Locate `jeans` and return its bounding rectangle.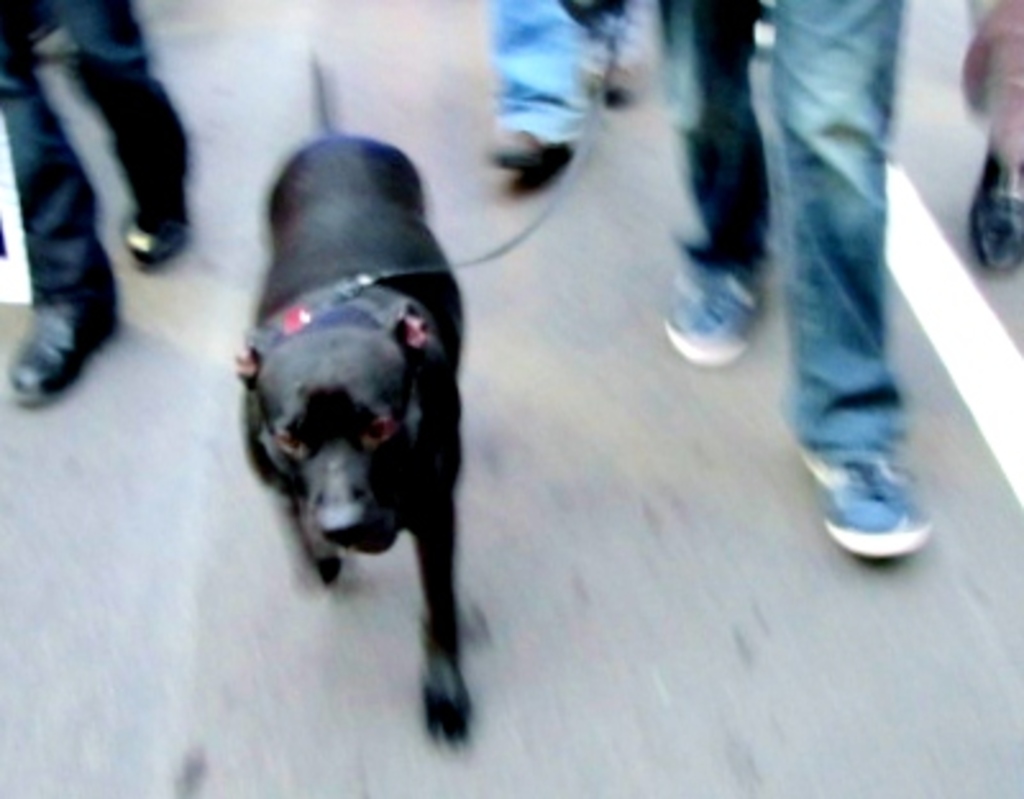
650/3/906/456.
